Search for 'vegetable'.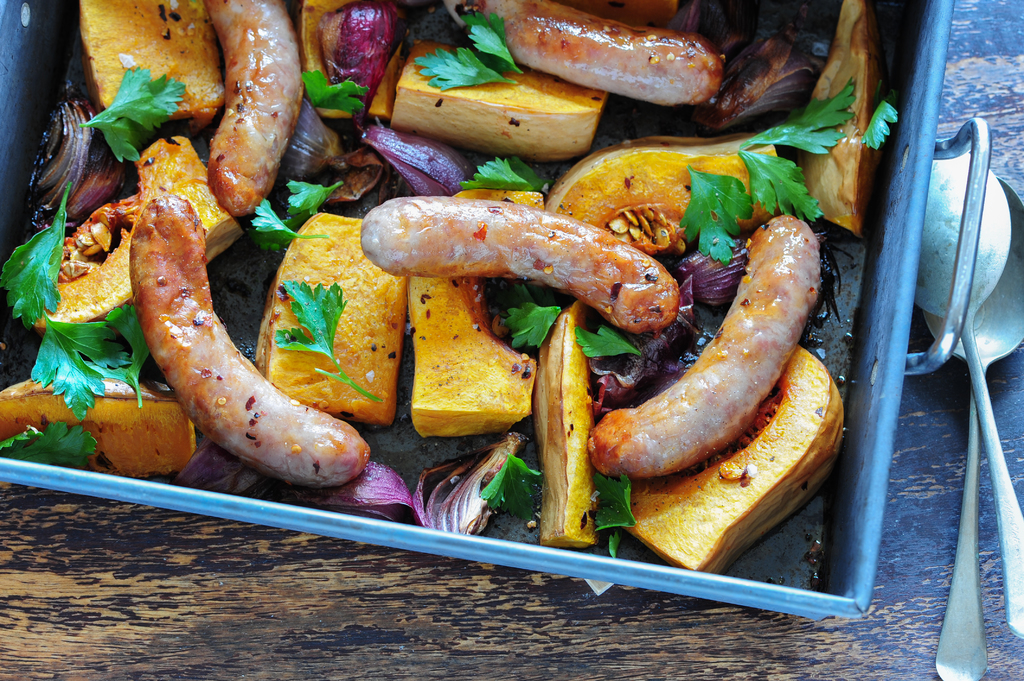
Found at rect(680, 244, 752, 301).
